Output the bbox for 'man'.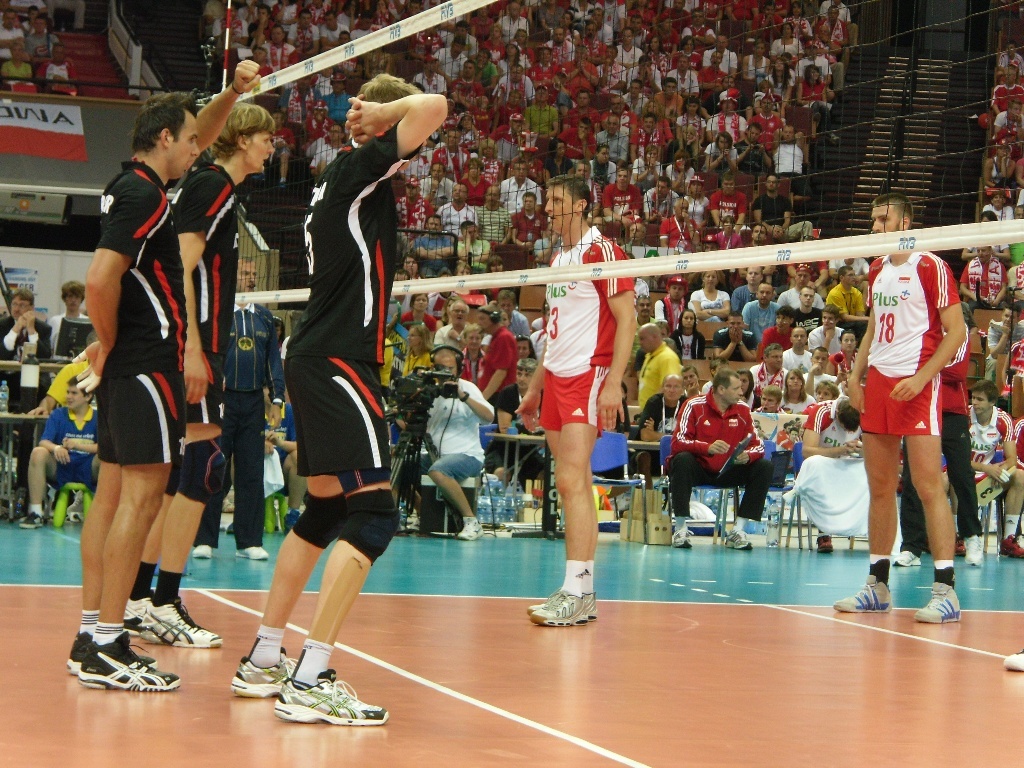
select_region(641, 172, 683, 222).
